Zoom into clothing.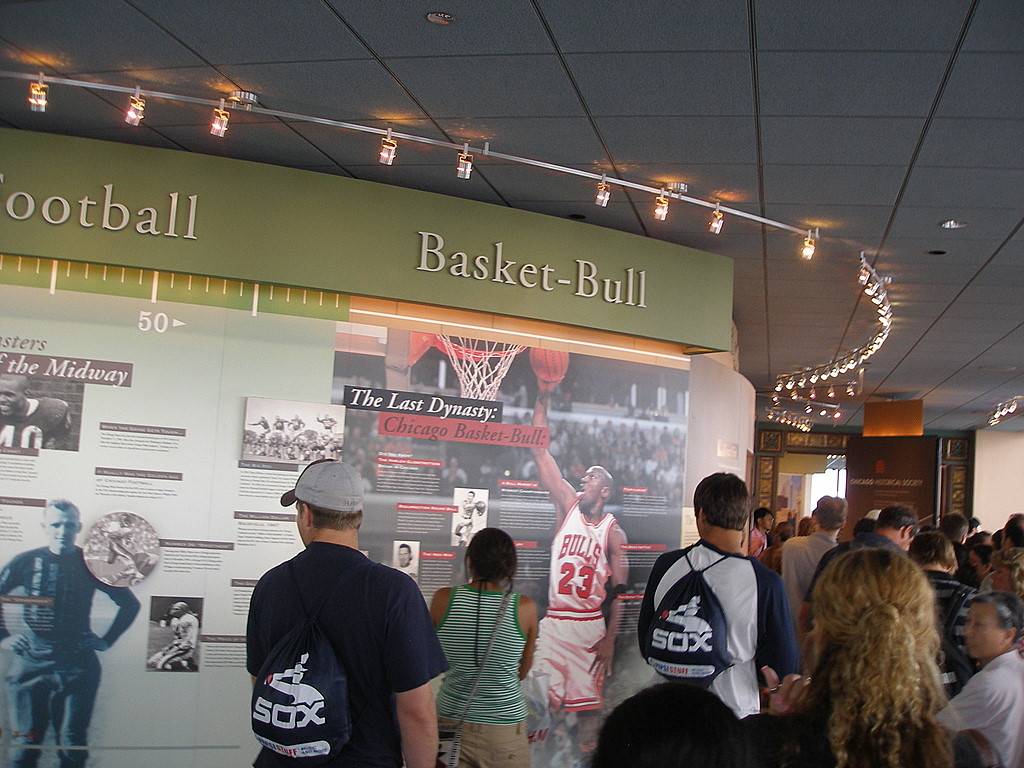
Zoom target: [left=800, top=531, right=912, bottom=606].
